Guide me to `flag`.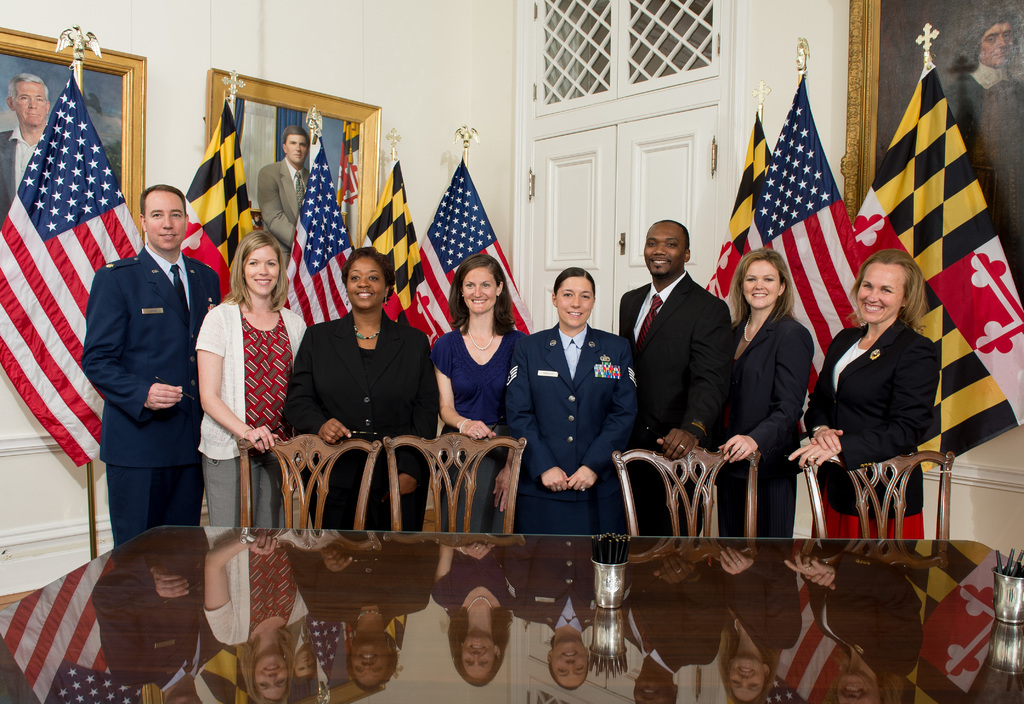
Guidance: 703:111:767:322.
